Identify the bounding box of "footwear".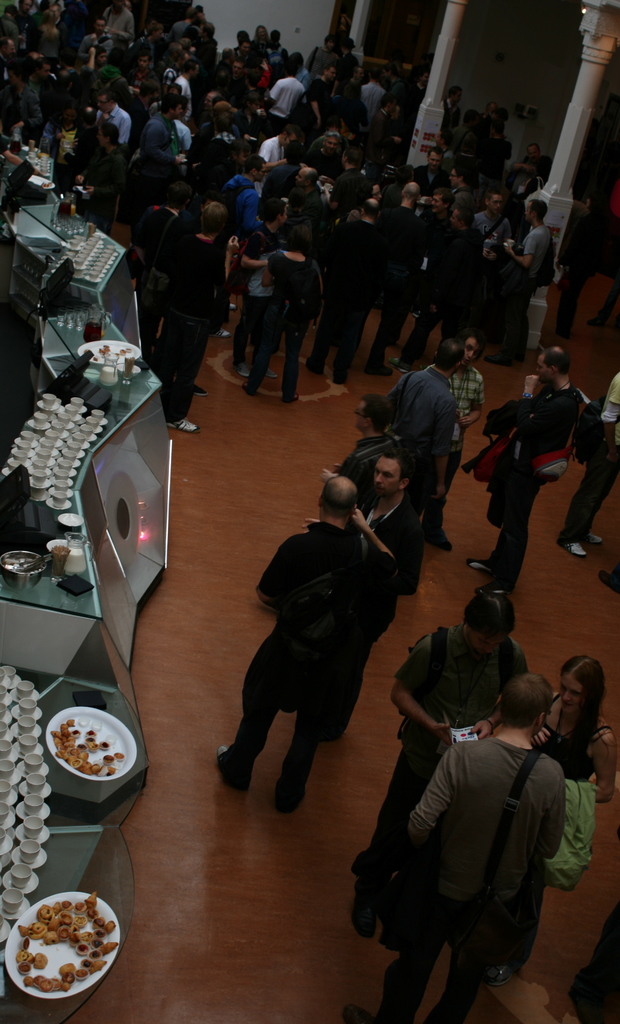
locate(571, 519, 608, 545).
